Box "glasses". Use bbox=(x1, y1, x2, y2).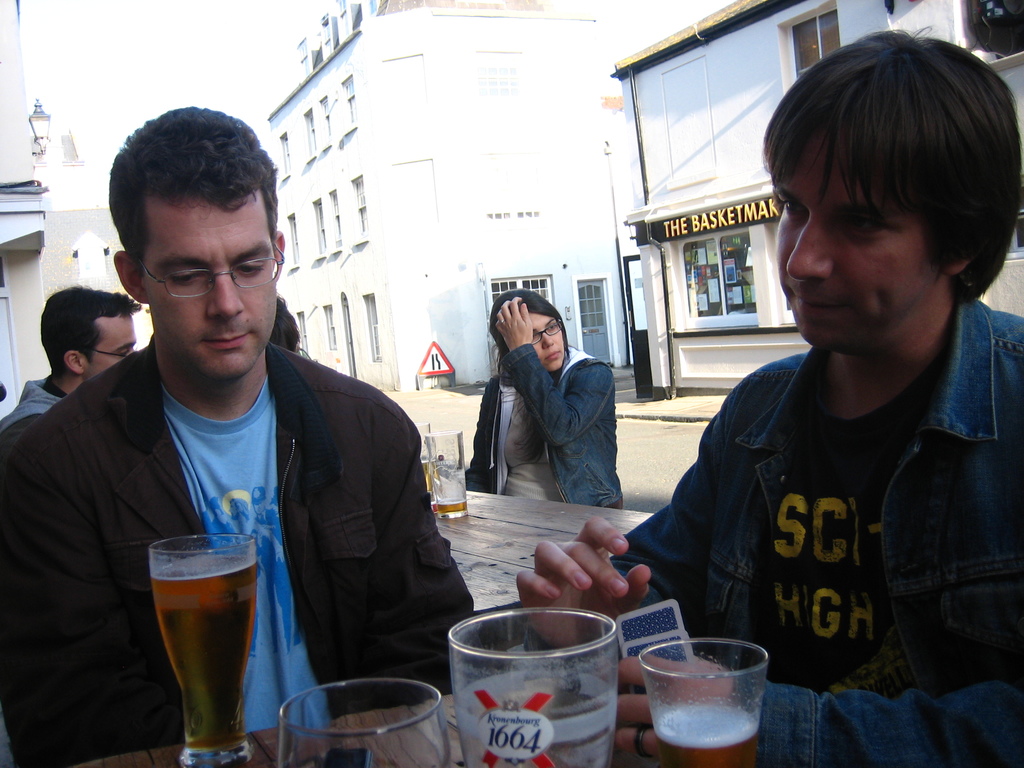
bbox=(134, 242, 284, 300).
